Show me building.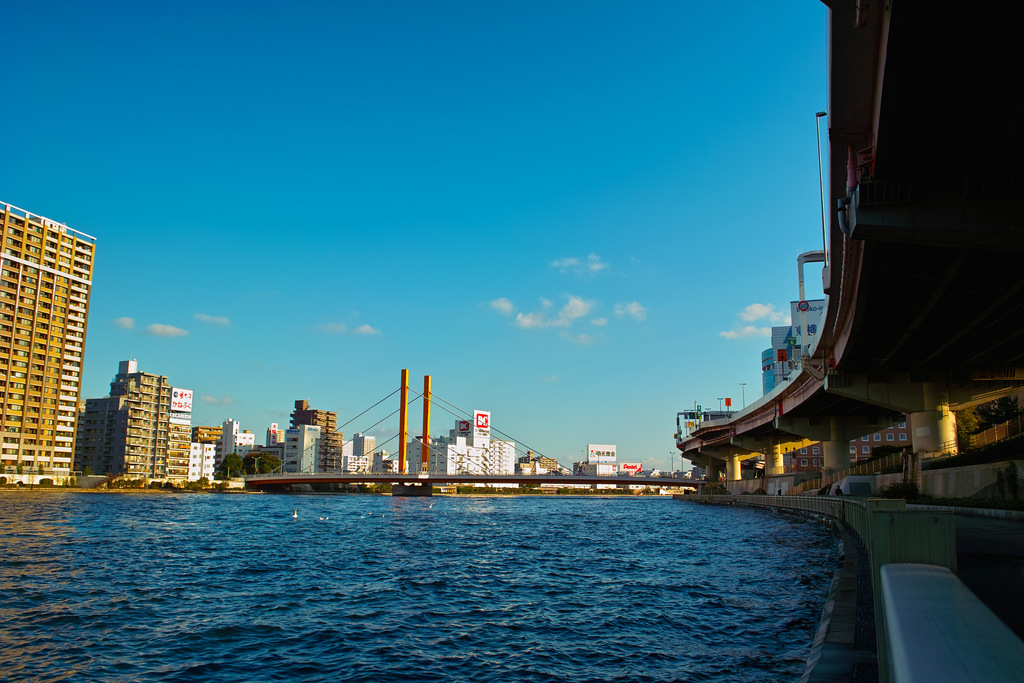
building is here: 0:202:96:489.
